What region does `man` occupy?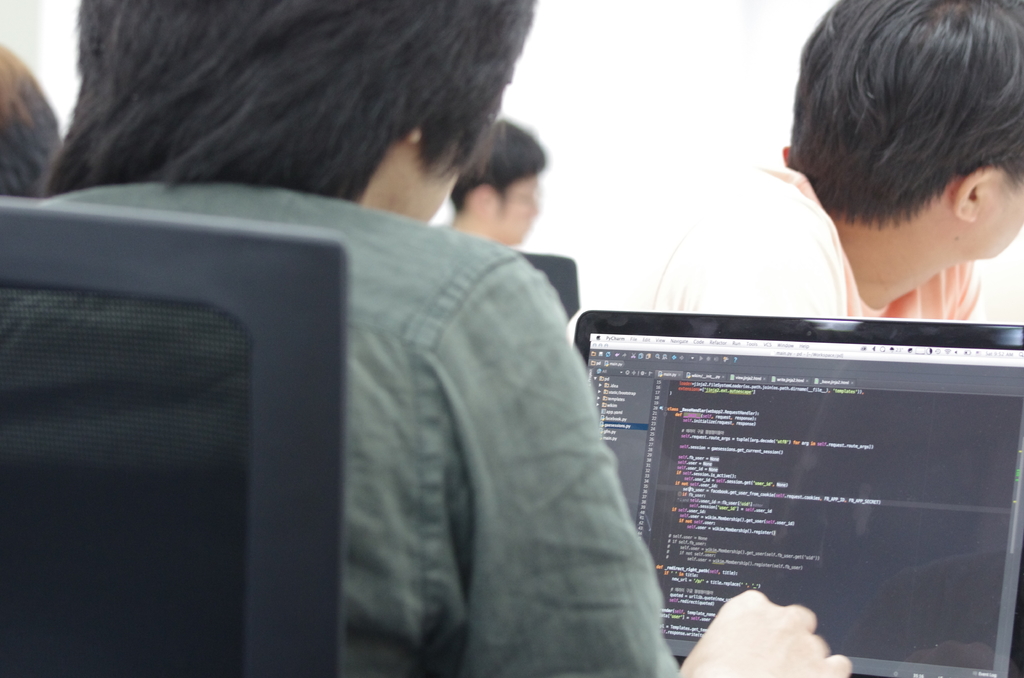
{"left": 39, "top": 0, "right": 854, "bottom": 677}.
